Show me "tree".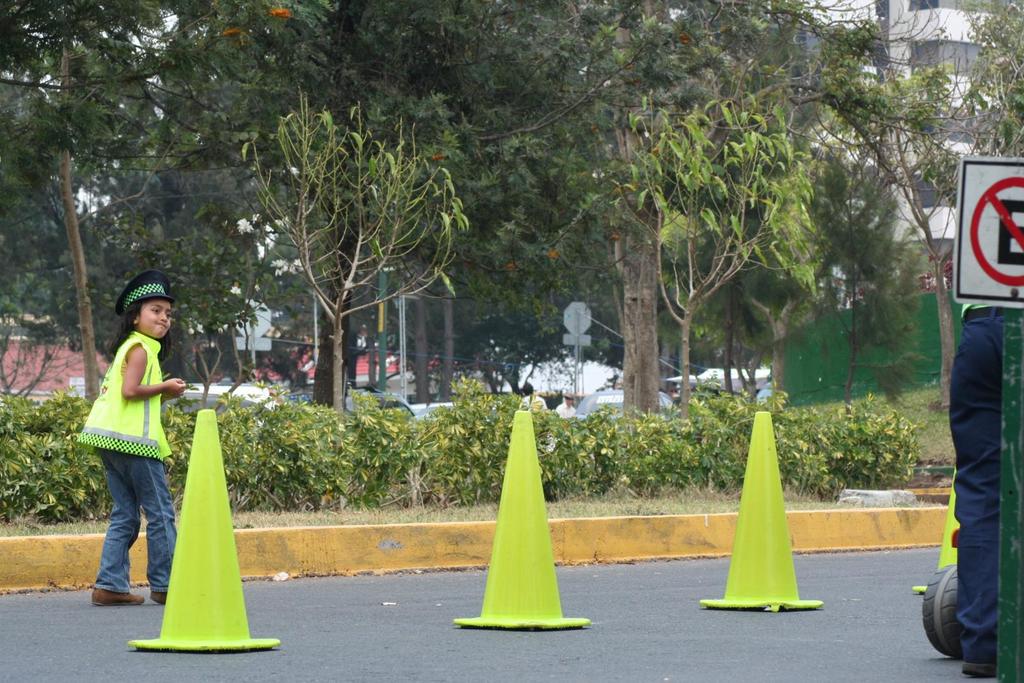
"tree" is here: 0,0,180,405.
